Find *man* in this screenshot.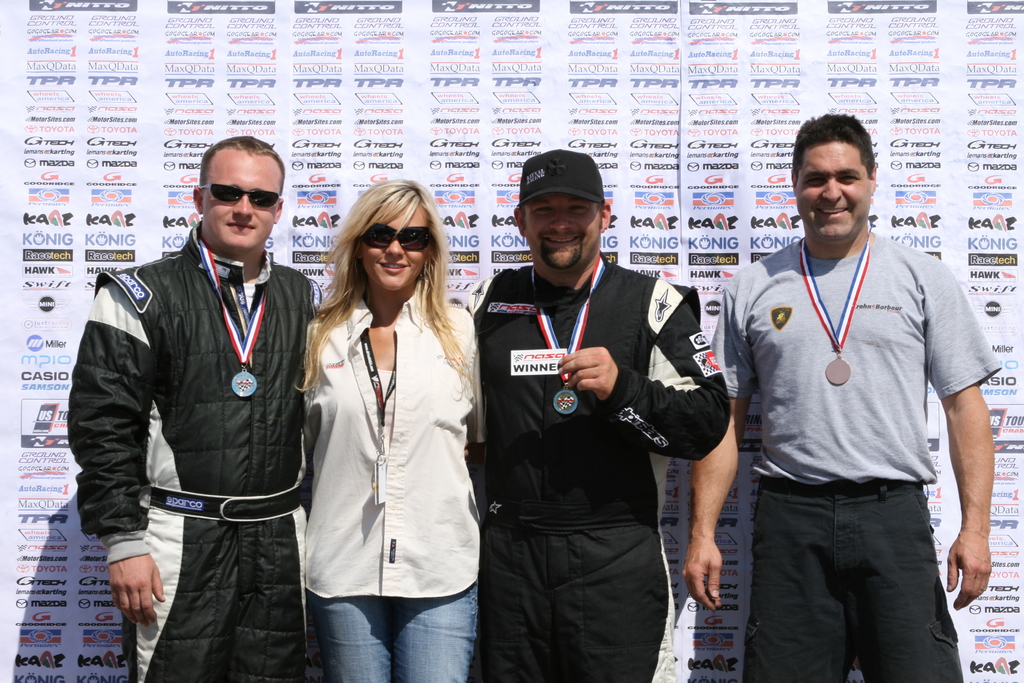
The bounding box for *man* is (718, 110, 988, 682).
